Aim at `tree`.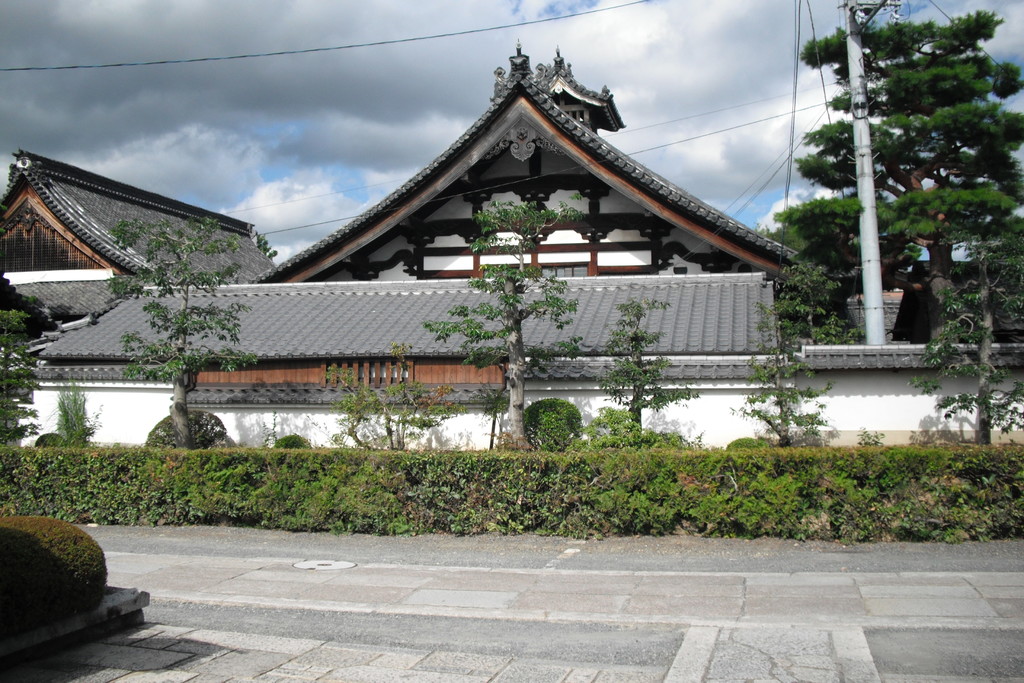
Aimed at l=115, t=208, r=244, b=446.
